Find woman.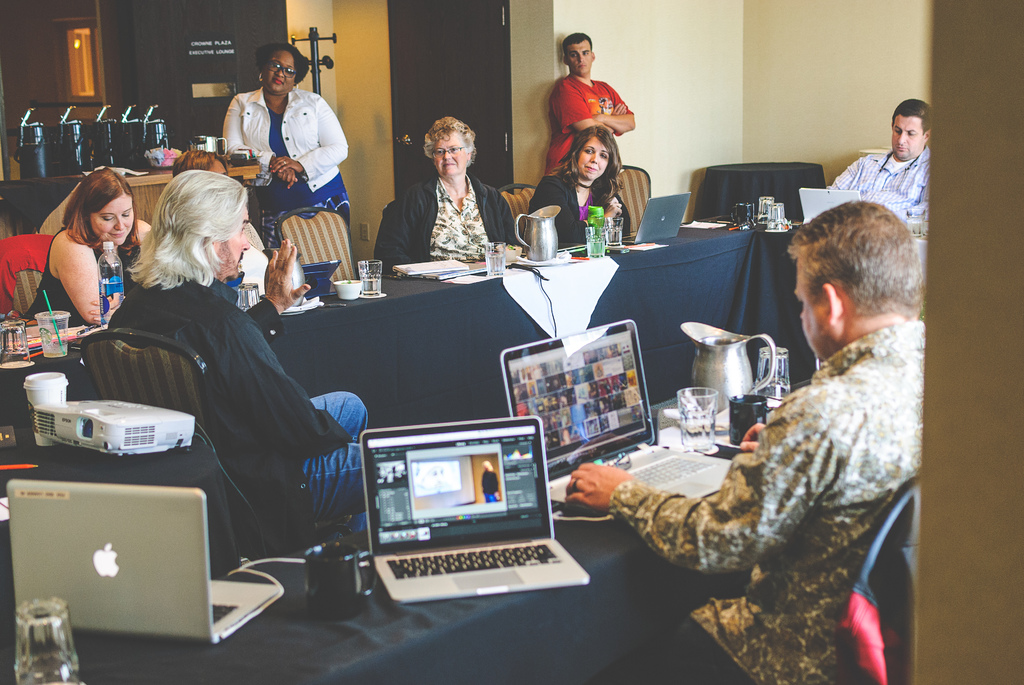
{"left": 383, "top": 115, "right": 515, "bottom": 279}.
